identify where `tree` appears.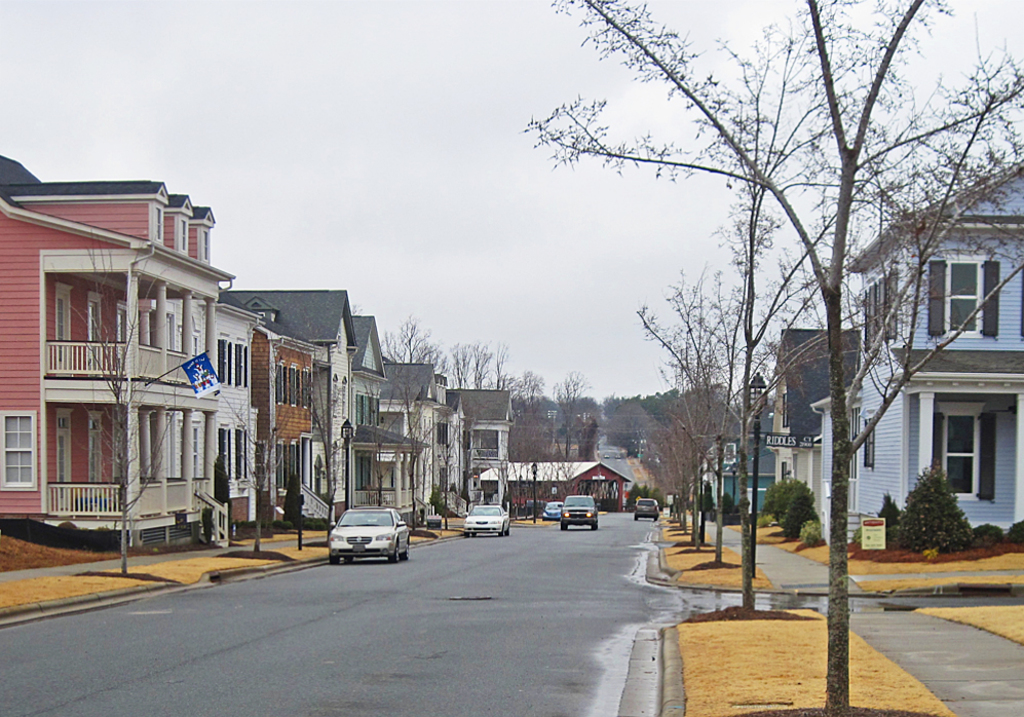
Appears at [194, 320, 317, 554].
